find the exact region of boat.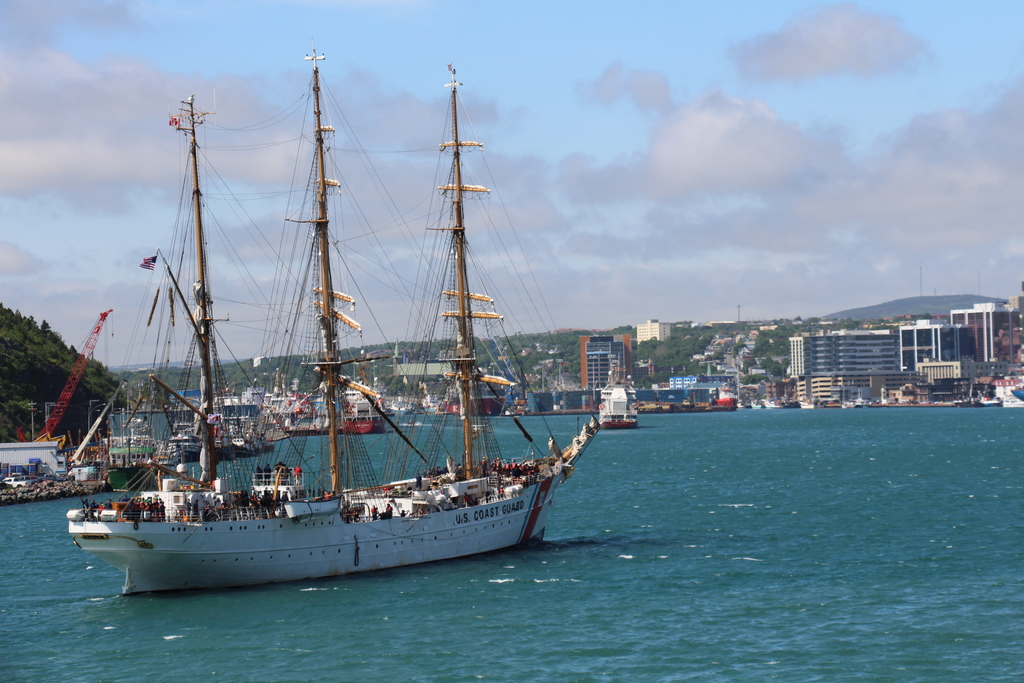
Exact region: crop(765, 400, 785, 412).
